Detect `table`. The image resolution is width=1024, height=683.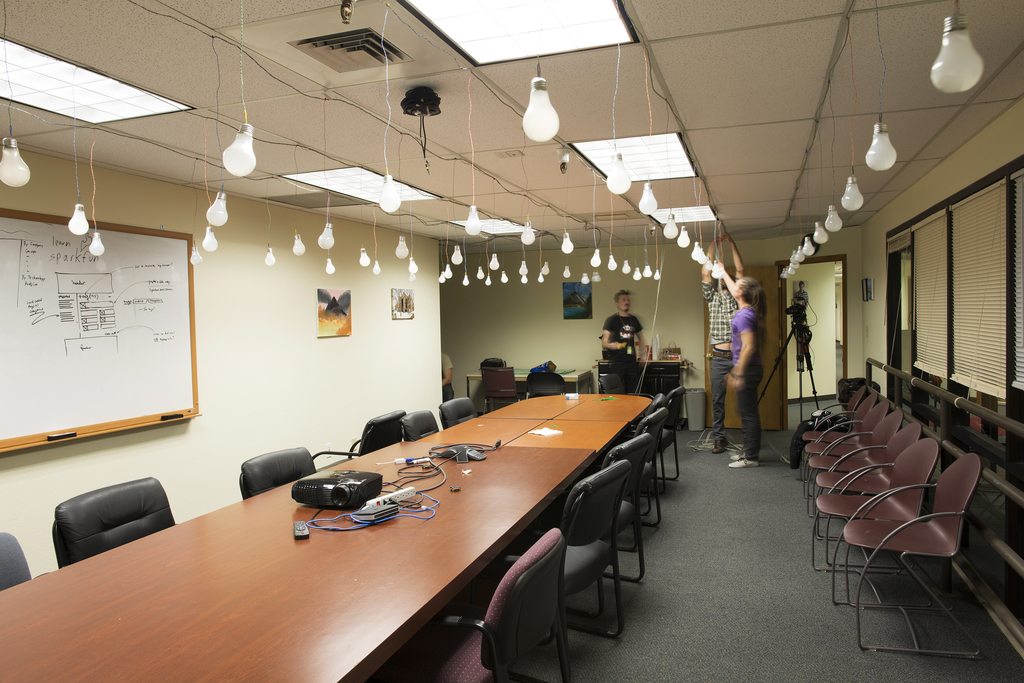
<region>418, 391, 649, 460</region>.
